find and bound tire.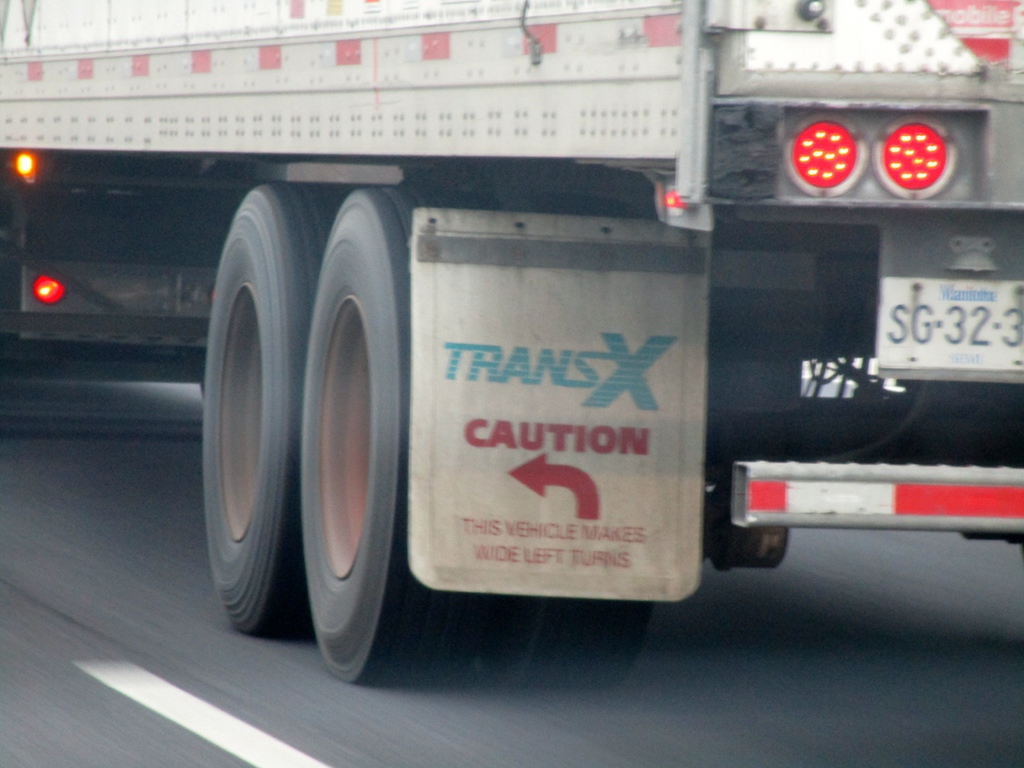
Bound: Rect(295, 184, 482, 685).
